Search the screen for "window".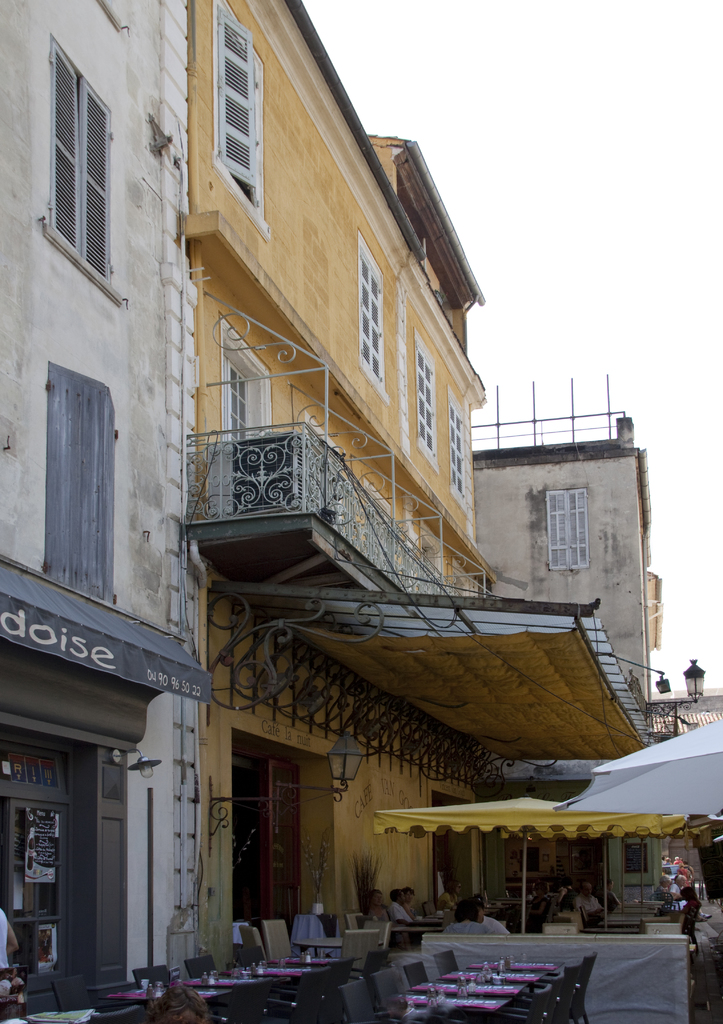
Found at box=[416, 340, 434, 456].
